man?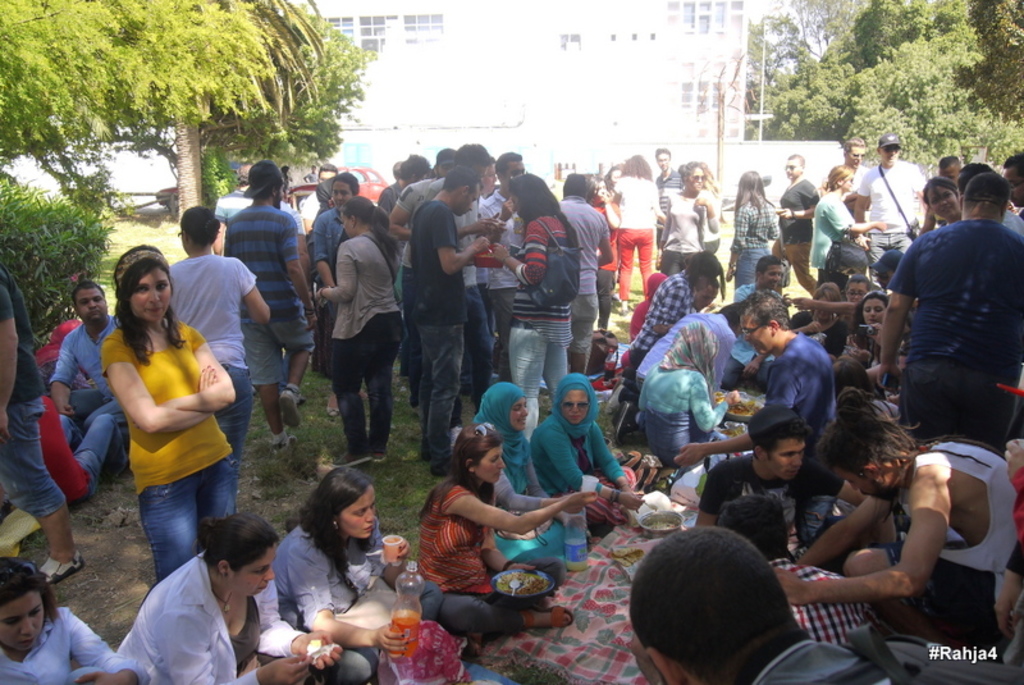
(566,172,618,375)
